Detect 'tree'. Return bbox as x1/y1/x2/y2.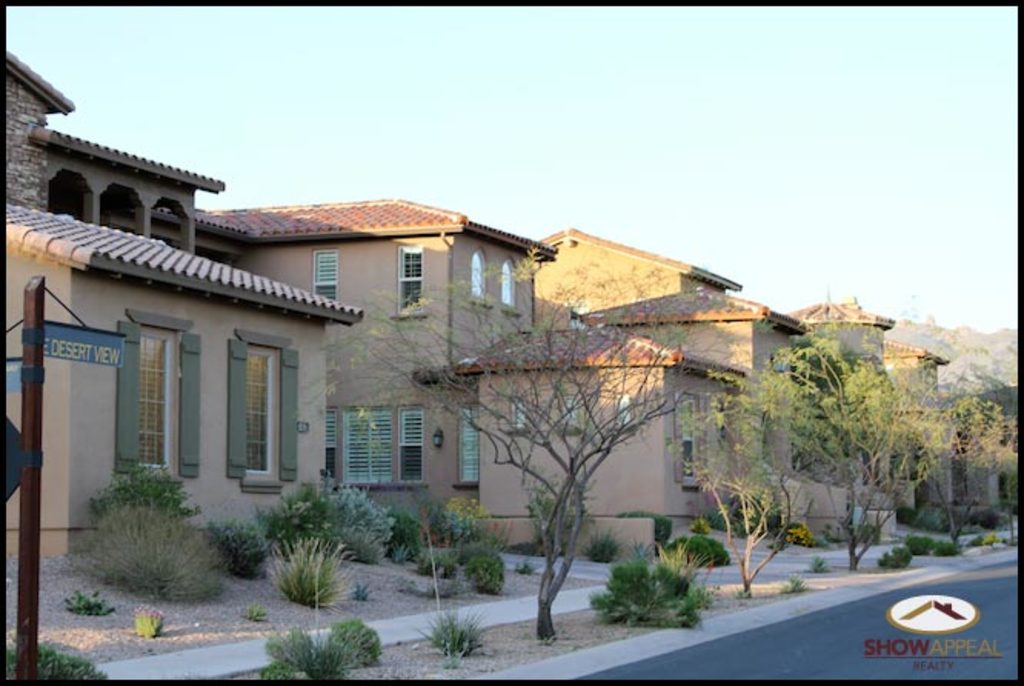
901/351/1021/543.
